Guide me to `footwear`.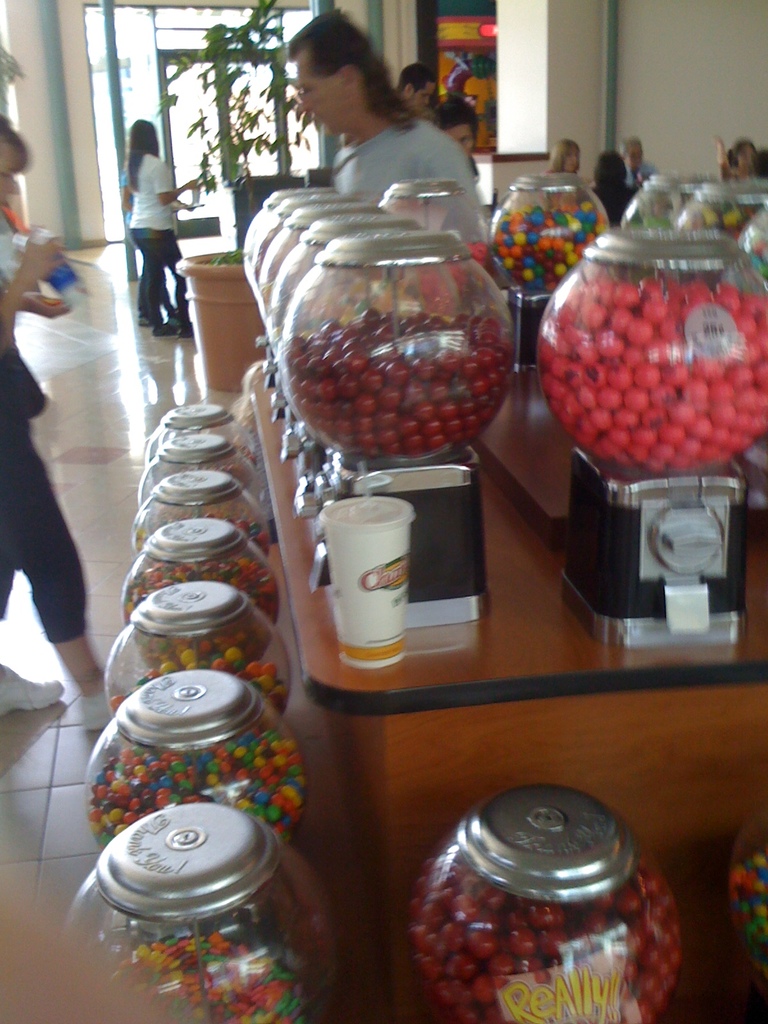
Guidance: bbox=(157, 323, 175, 333).
